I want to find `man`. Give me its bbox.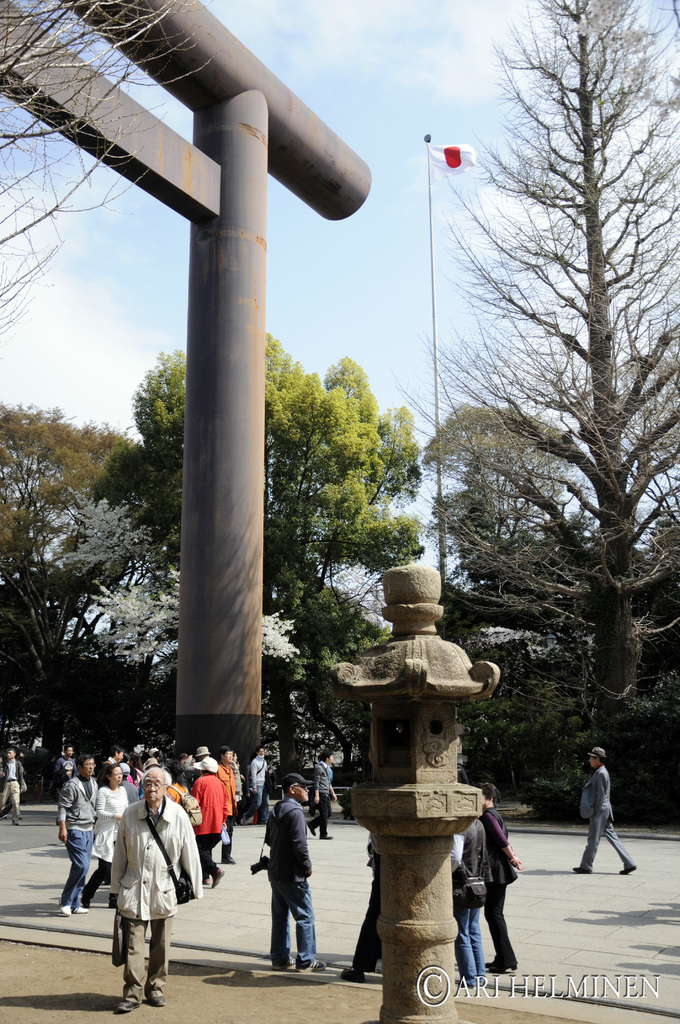
(99, 747, 125, 781).
